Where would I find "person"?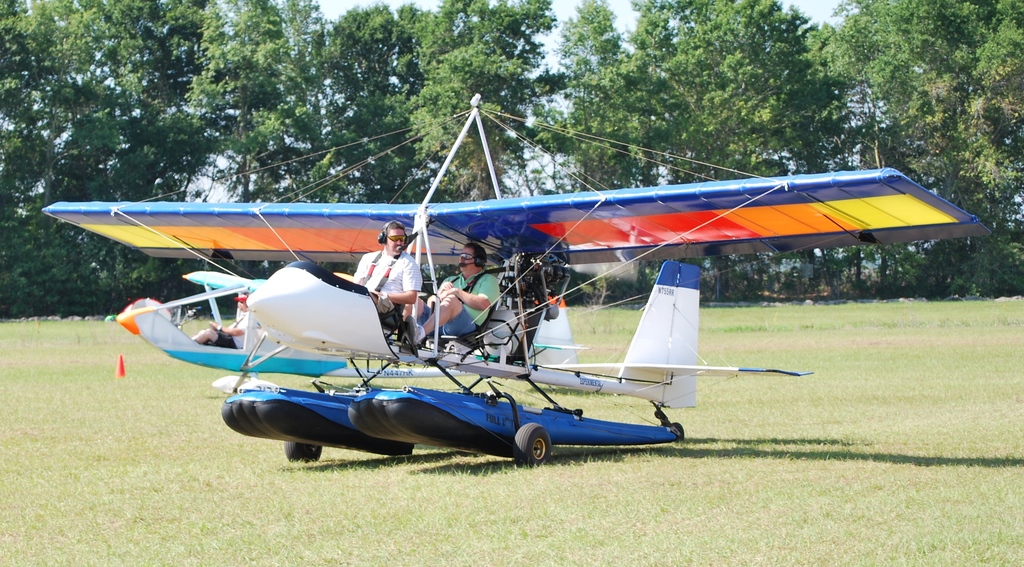
At (357, 220, 413, 316).
